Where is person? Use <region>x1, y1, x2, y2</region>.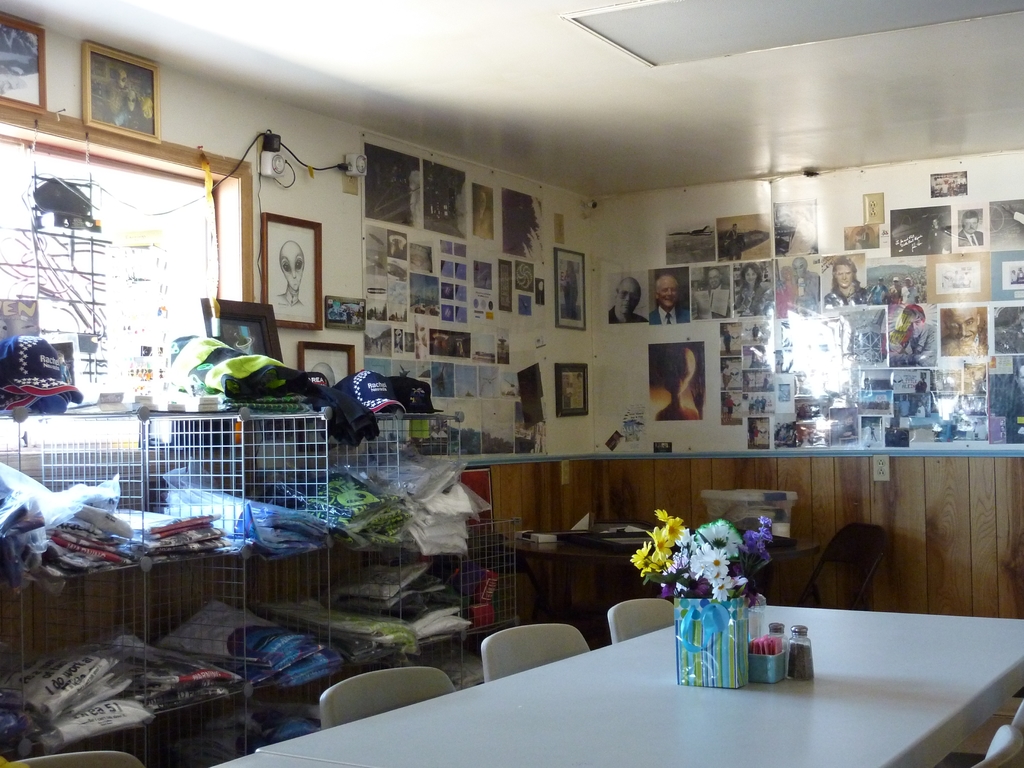
<region>606, 274, 647, 322</region>.
